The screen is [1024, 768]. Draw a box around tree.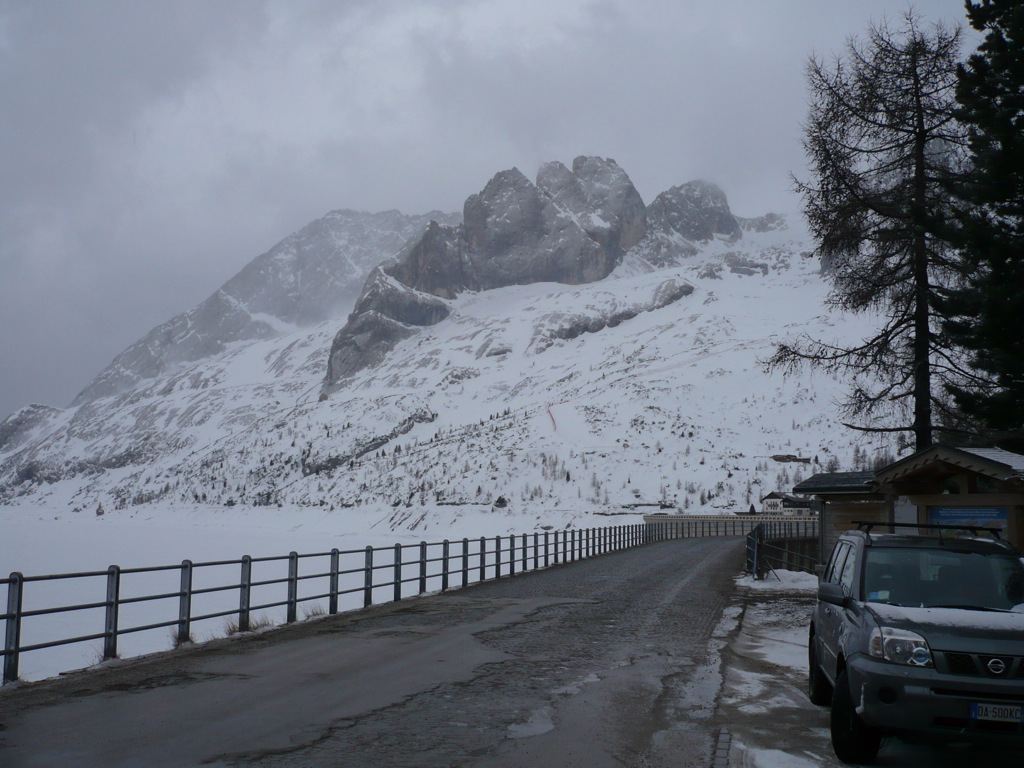
{"left": 776, "top": 38, "right": 1006, "bottom": 521}.
